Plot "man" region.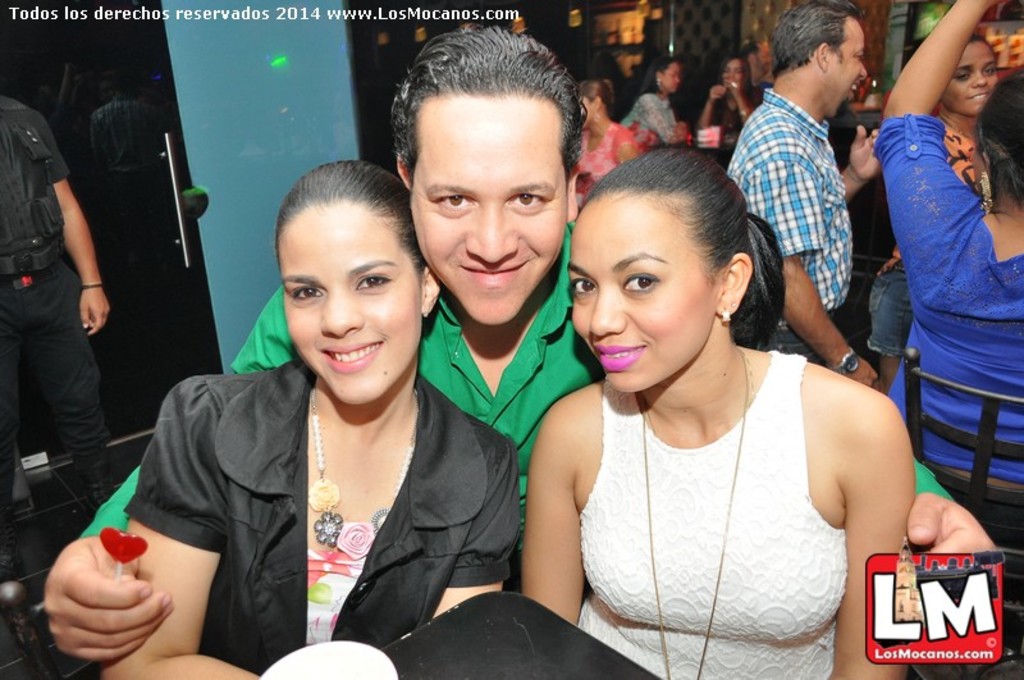
Plotted at BBox(0, 87, 109, 562).
